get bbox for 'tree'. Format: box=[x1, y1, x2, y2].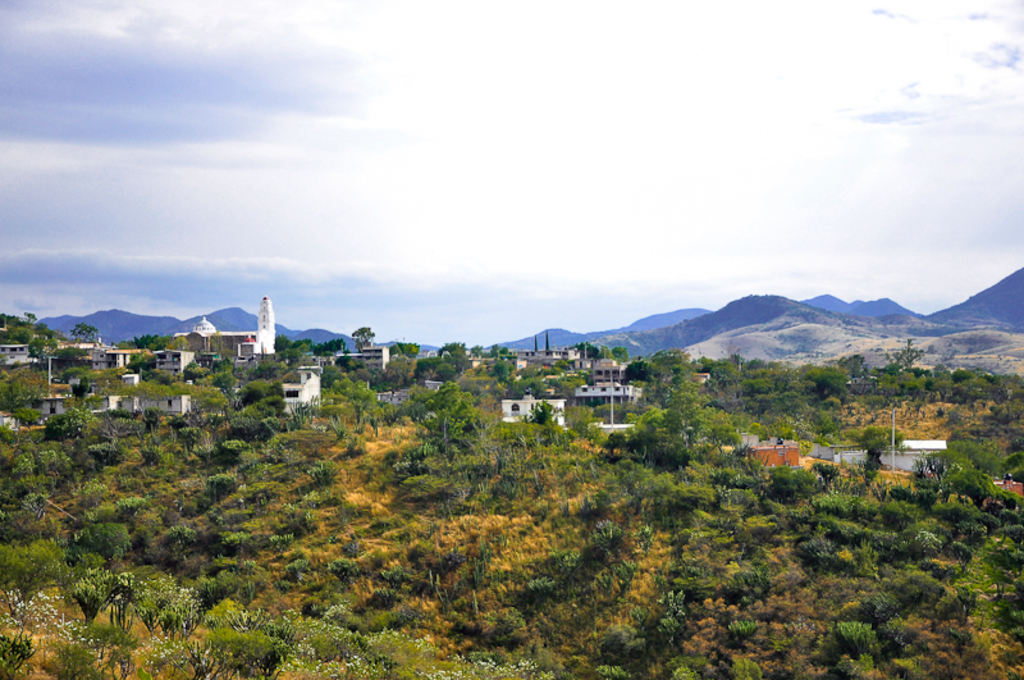
box=[0, 370, 49, 426].
